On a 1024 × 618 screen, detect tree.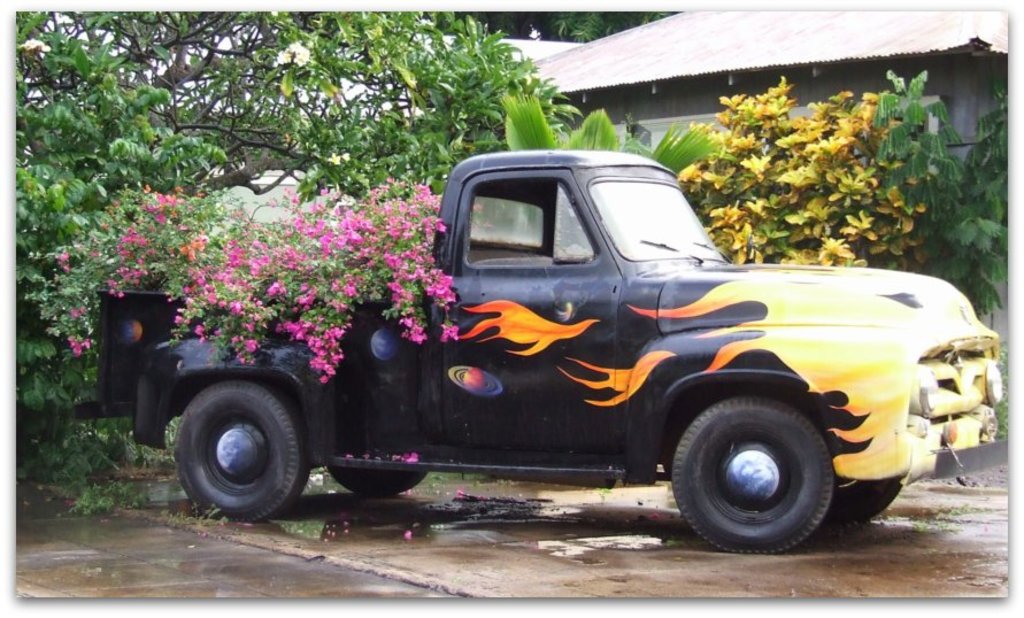
(0, 0, 570, 331).
